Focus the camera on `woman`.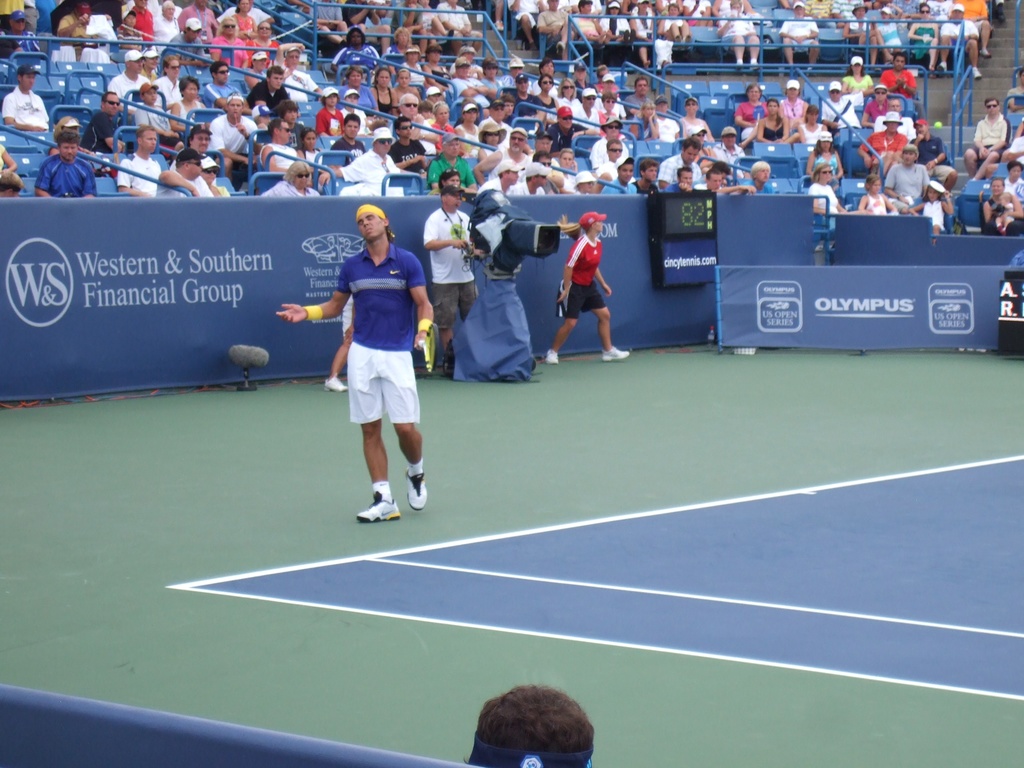
Focus region: <region>735, 83, 771, 147</region>.
